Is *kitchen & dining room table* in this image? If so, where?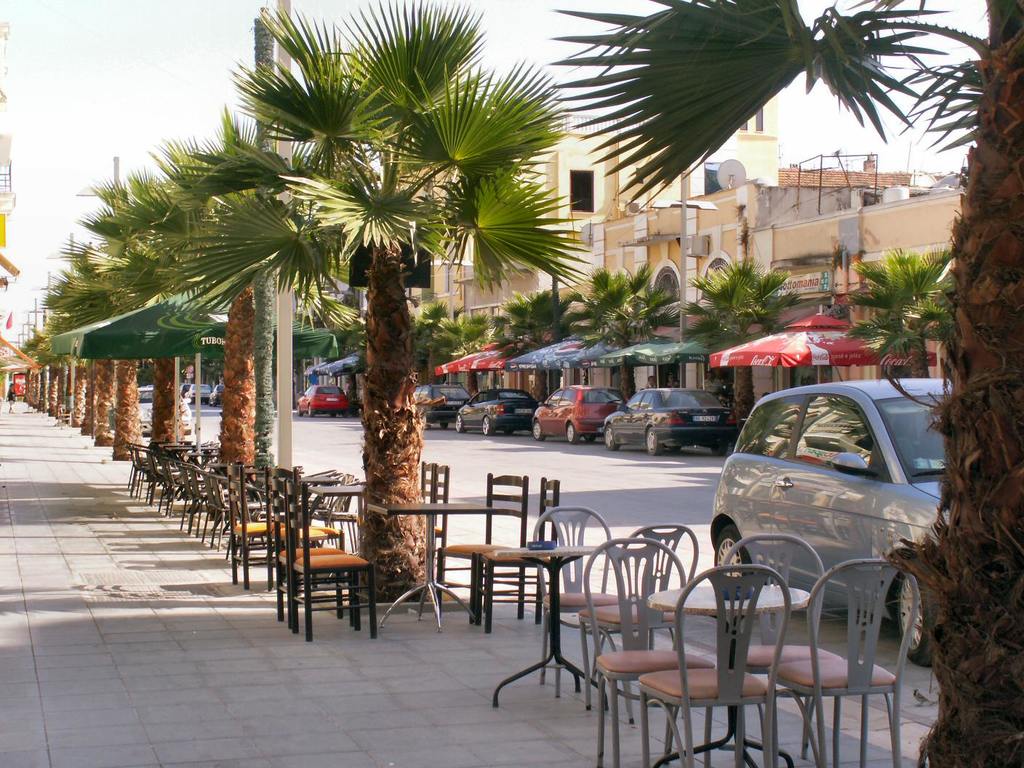
Yes, at bbox=(582, 530, 921, 765).
